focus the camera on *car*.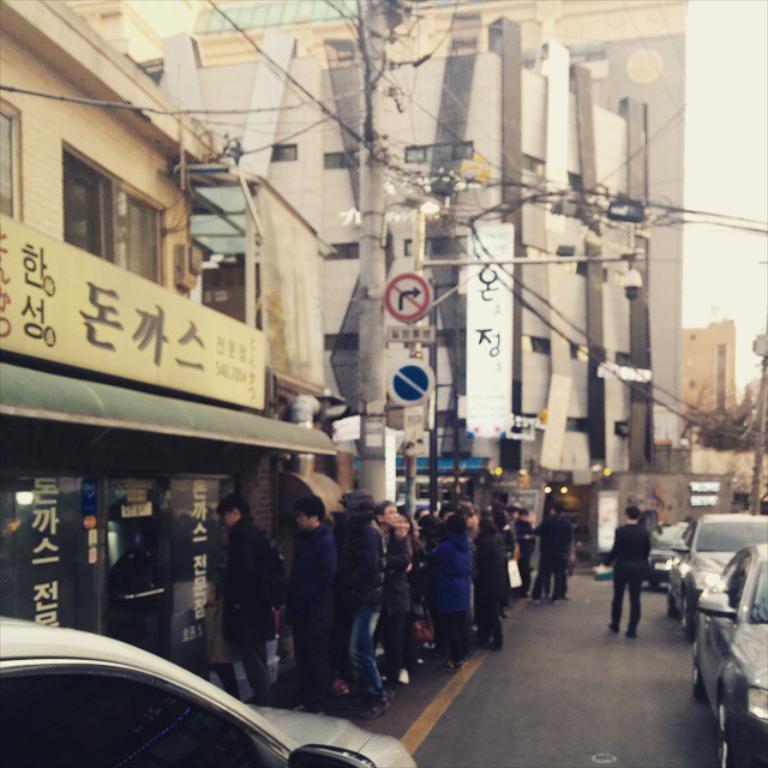
Focus region: {"left": 643, "top": 528, "right": 680, "bottom": 588}.
